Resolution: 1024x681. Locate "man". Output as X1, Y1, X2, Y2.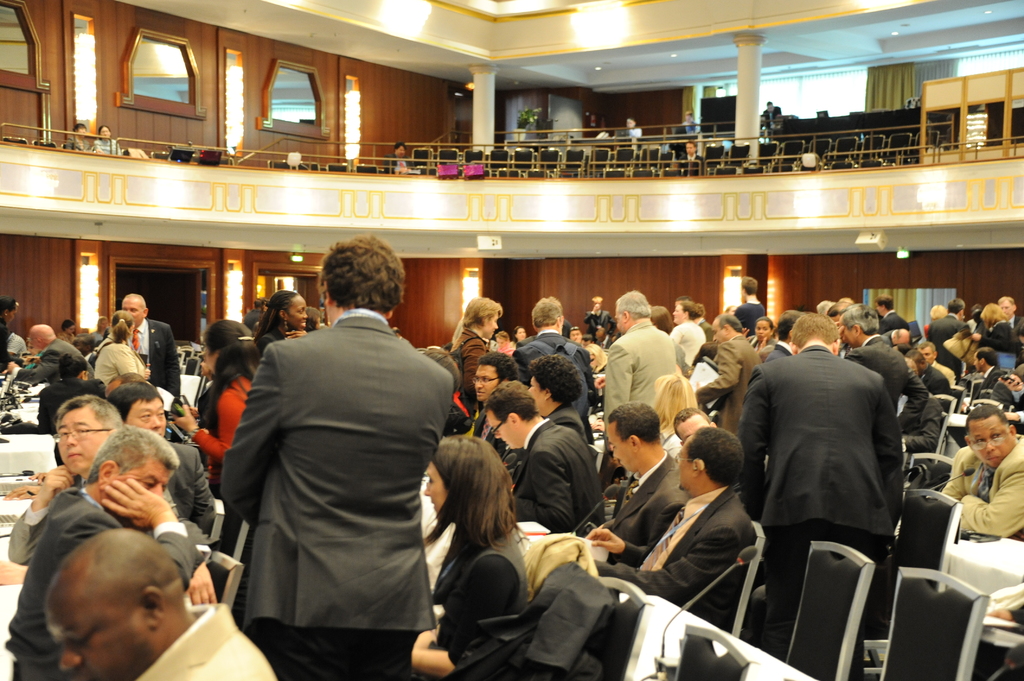
488, 380, 601, 534.
